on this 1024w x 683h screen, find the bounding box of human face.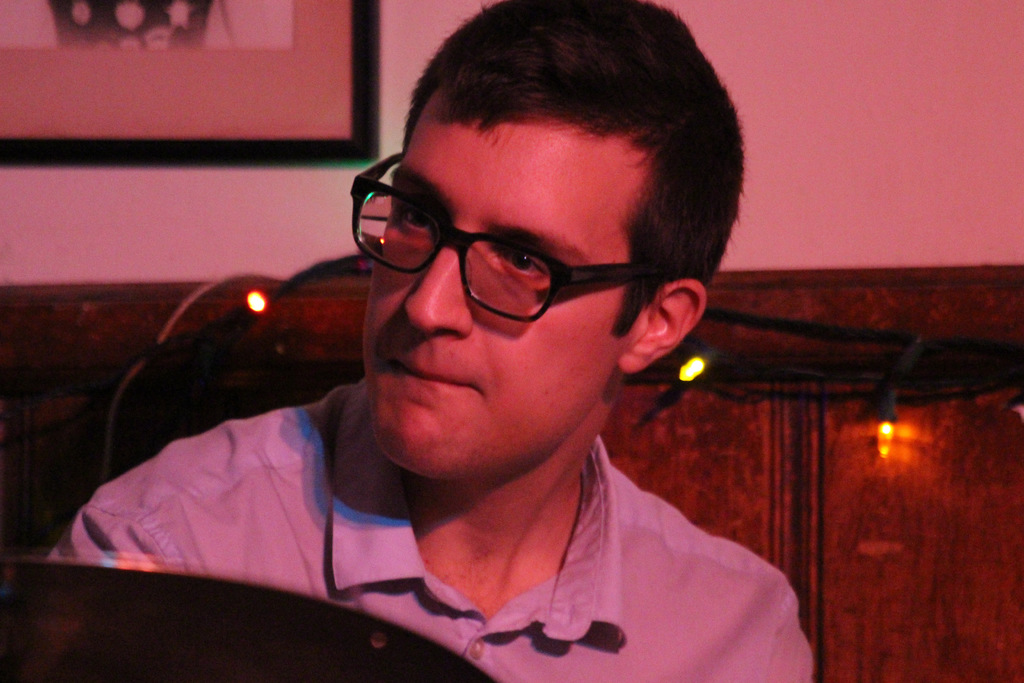
Bounding box: locate(360, 91, 618, 480).
